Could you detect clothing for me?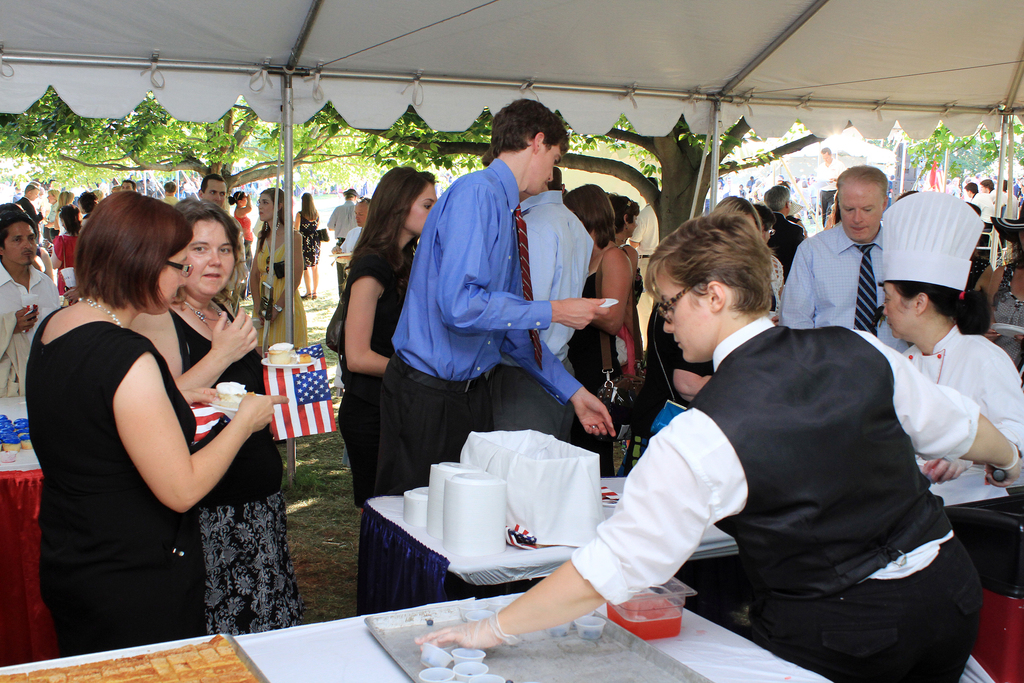
Detection result: 215 225 367 295.
